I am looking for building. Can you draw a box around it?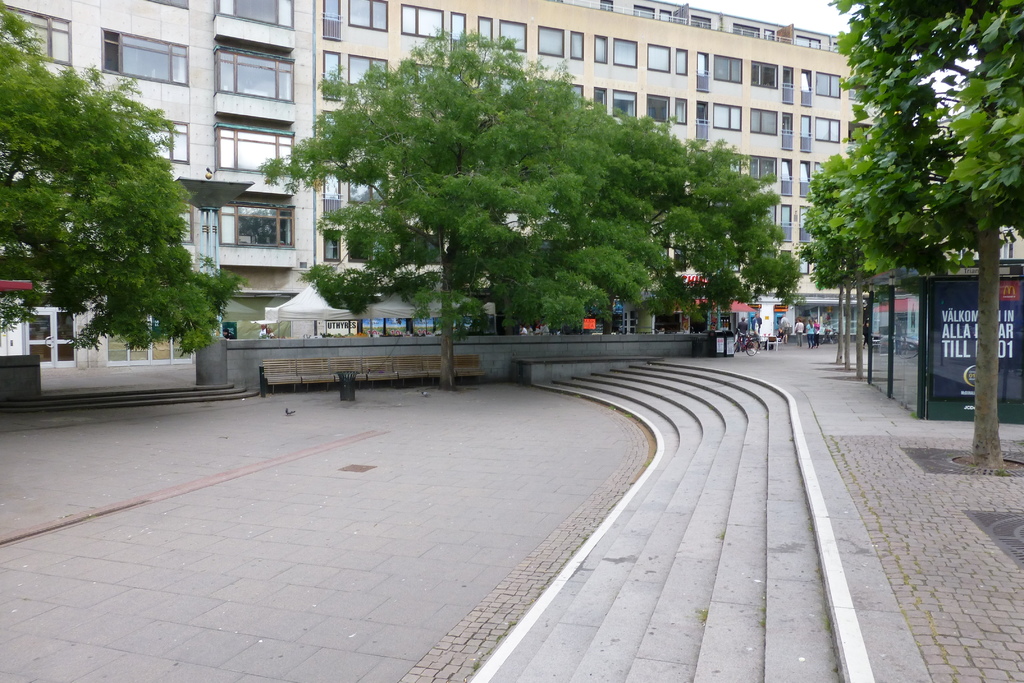
Sure, the bounding box is <box>0,0,316,364</box>.
